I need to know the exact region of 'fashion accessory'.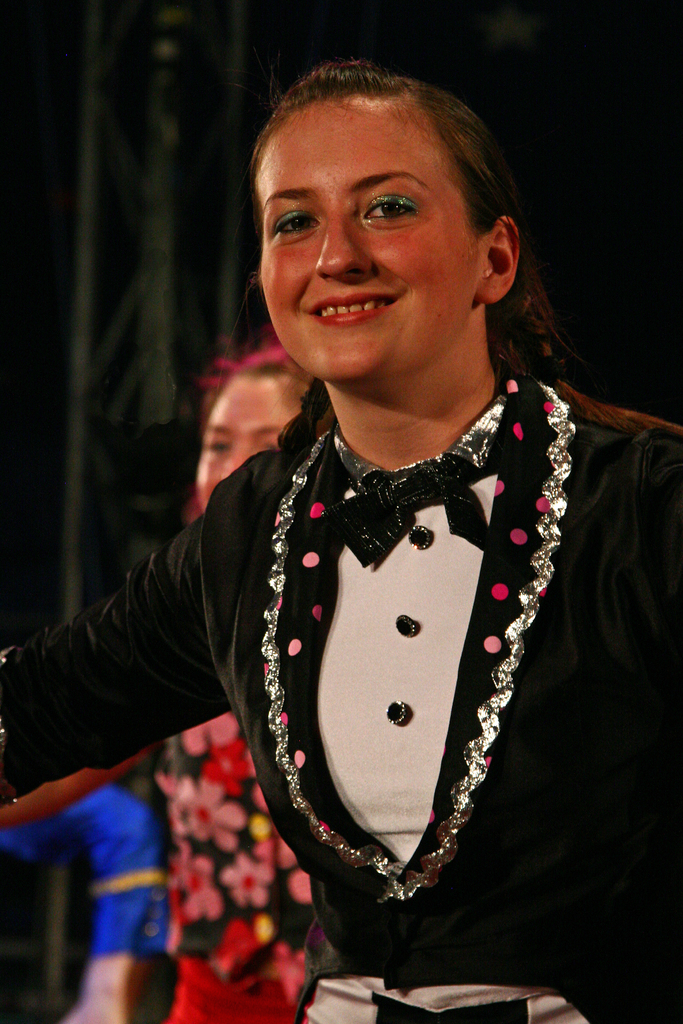
Region: detection(320, 399, 511, 570).
